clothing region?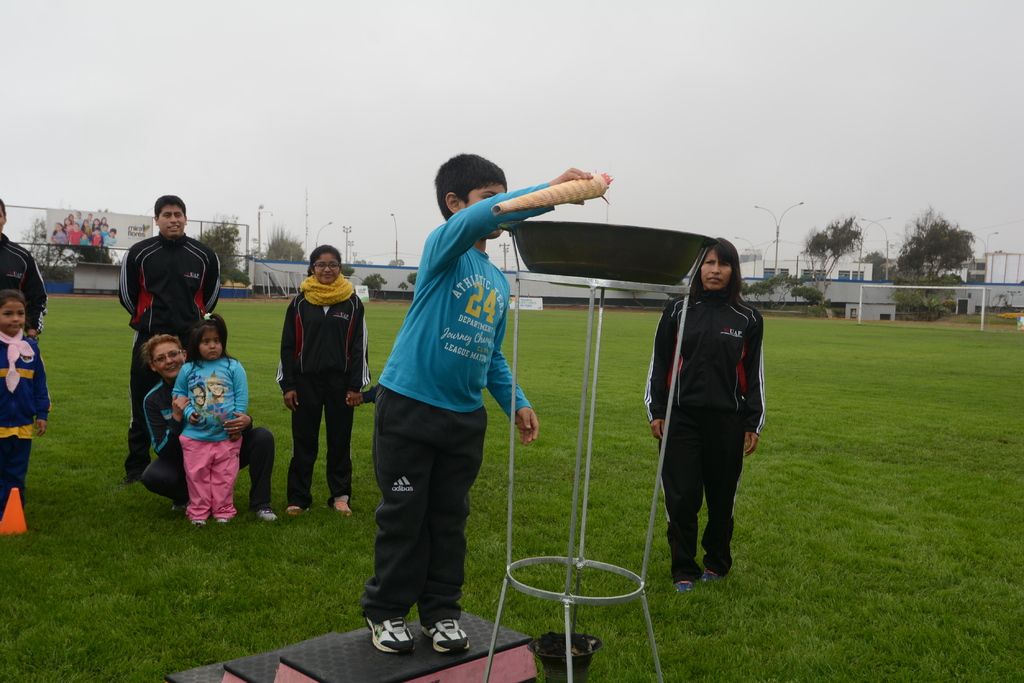
(273,289,374,509)
